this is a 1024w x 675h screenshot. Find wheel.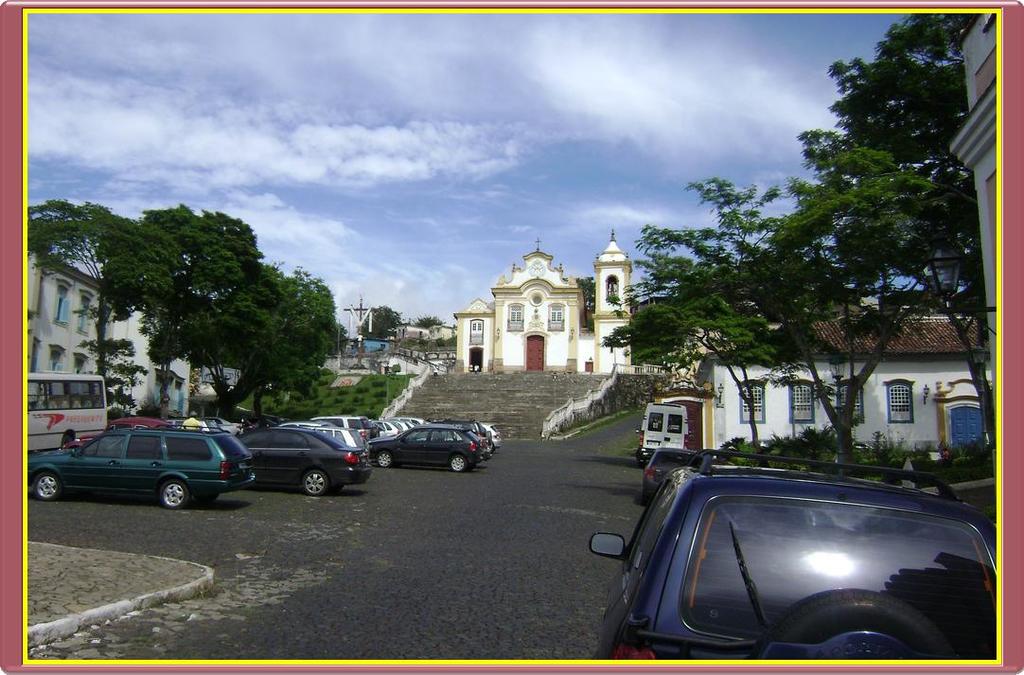
Bounding box: <box>450,458,465,471</box>.
